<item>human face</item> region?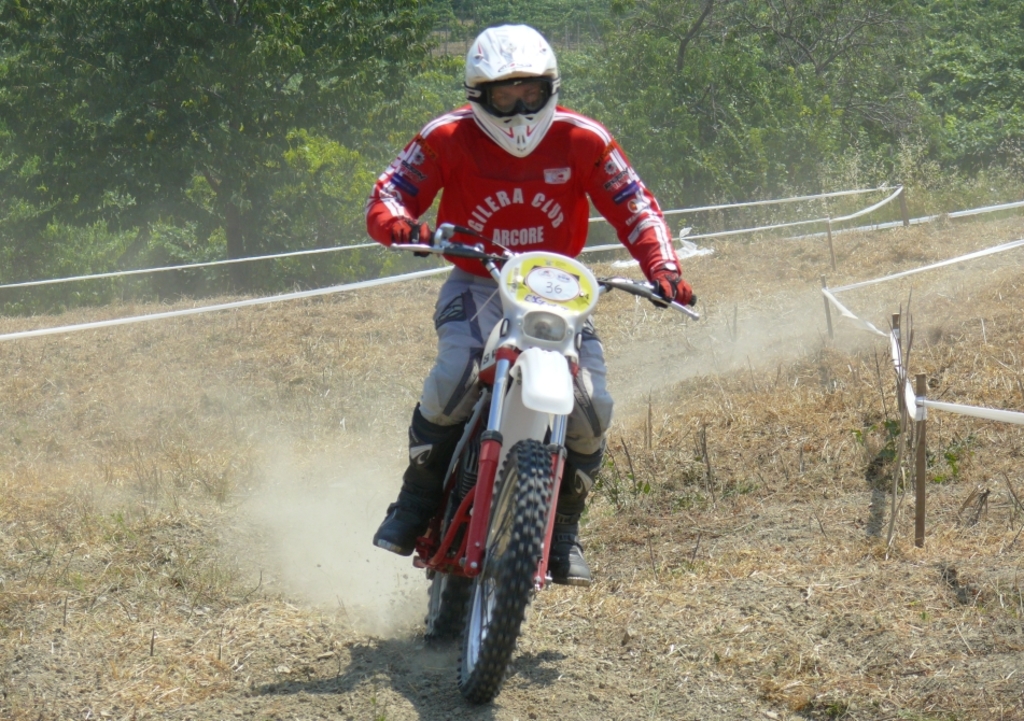
482 76 549 110
